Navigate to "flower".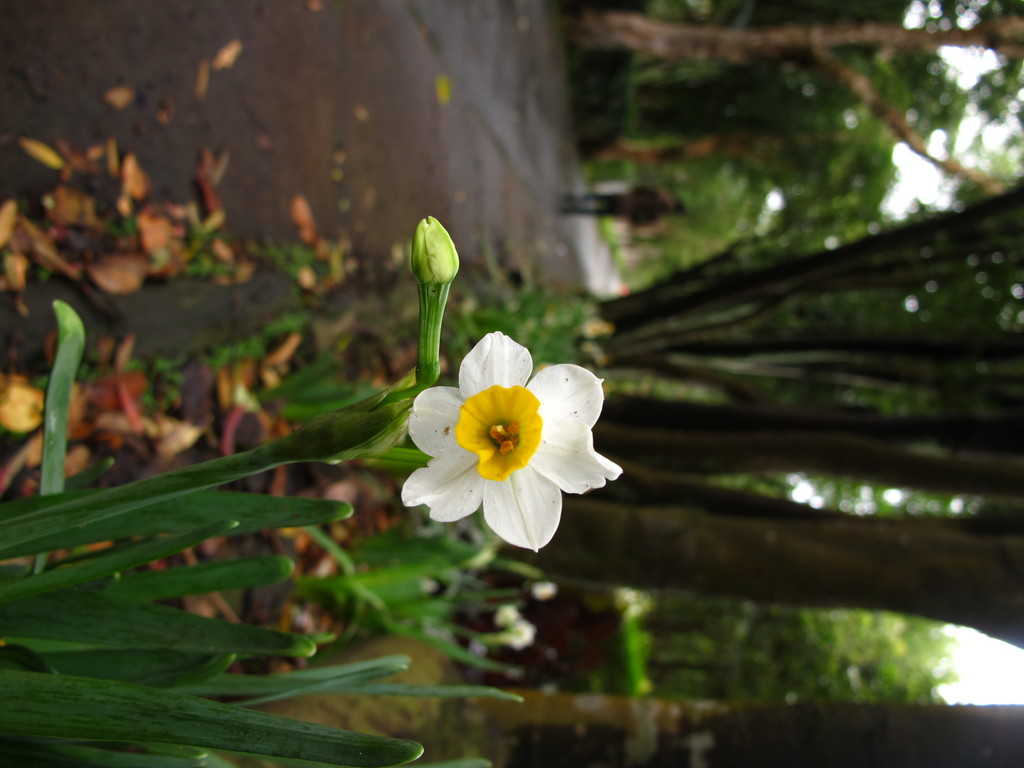
Navigation target: detection(474, 620, 535, 652).
